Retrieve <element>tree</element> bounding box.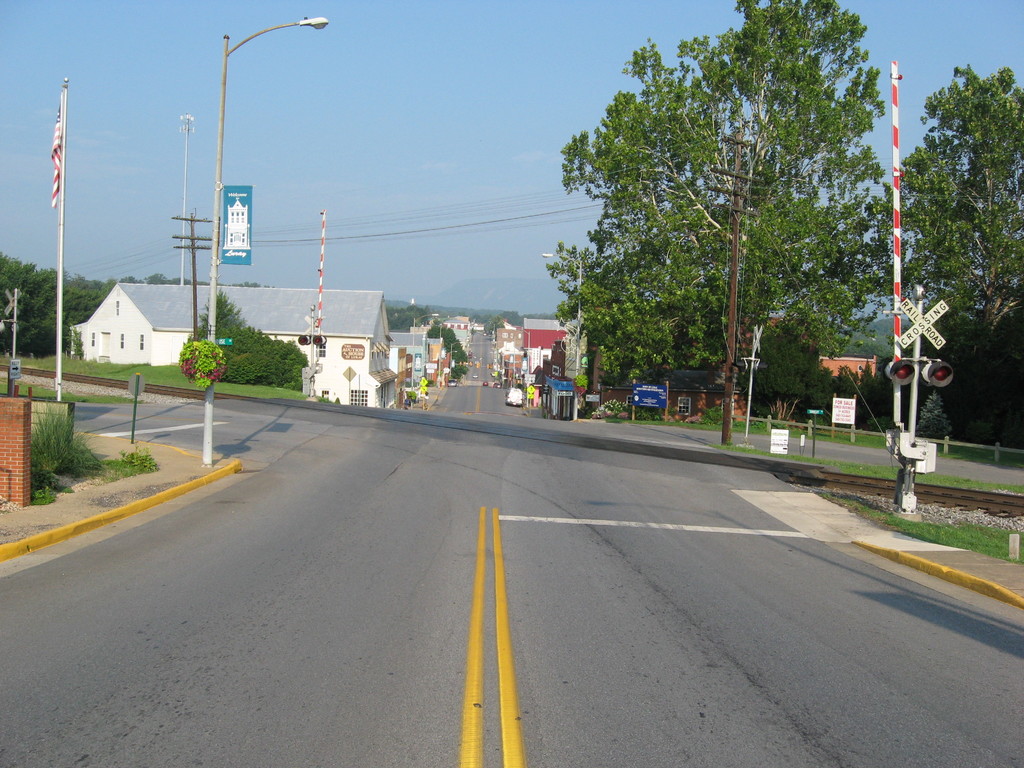
Bounding box: [x1=186, y1=291, x2=244, y2=376].
